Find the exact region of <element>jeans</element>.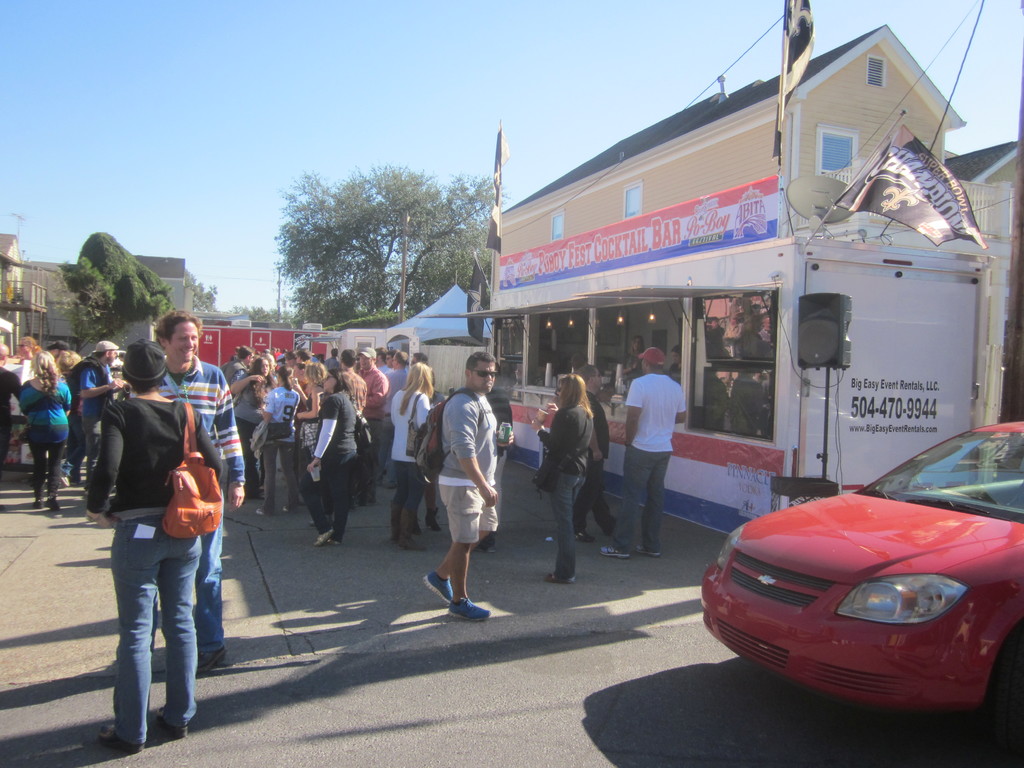
Exact region: x1=301, y1=445, x2=357, y2=538.
